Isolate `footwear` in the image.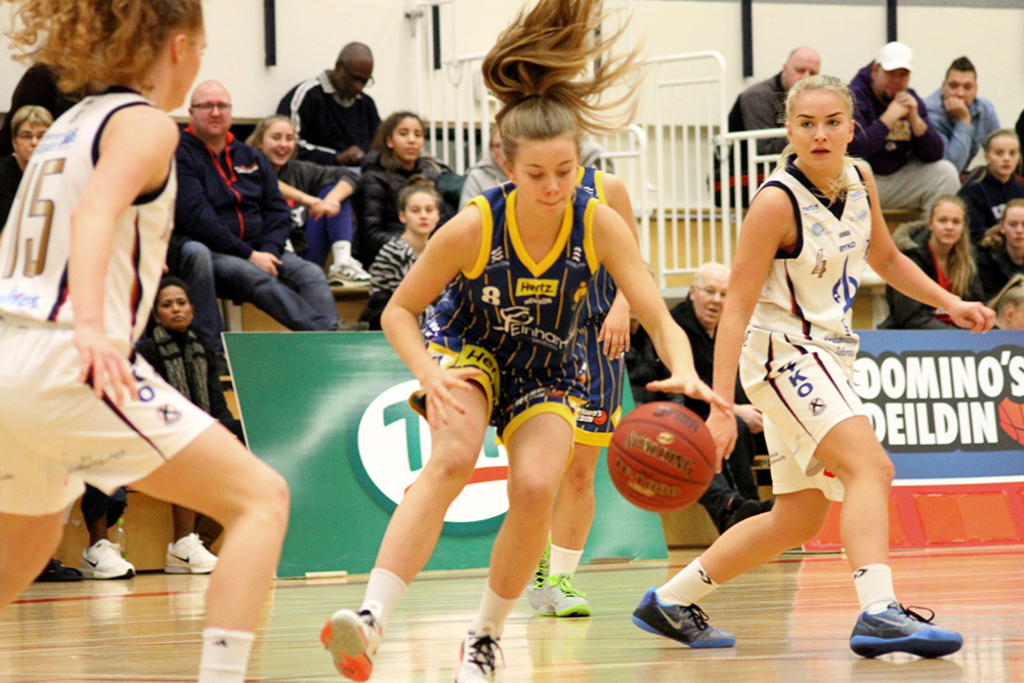
Isolated region: left=317, top=603, right=386, bottom=682.
